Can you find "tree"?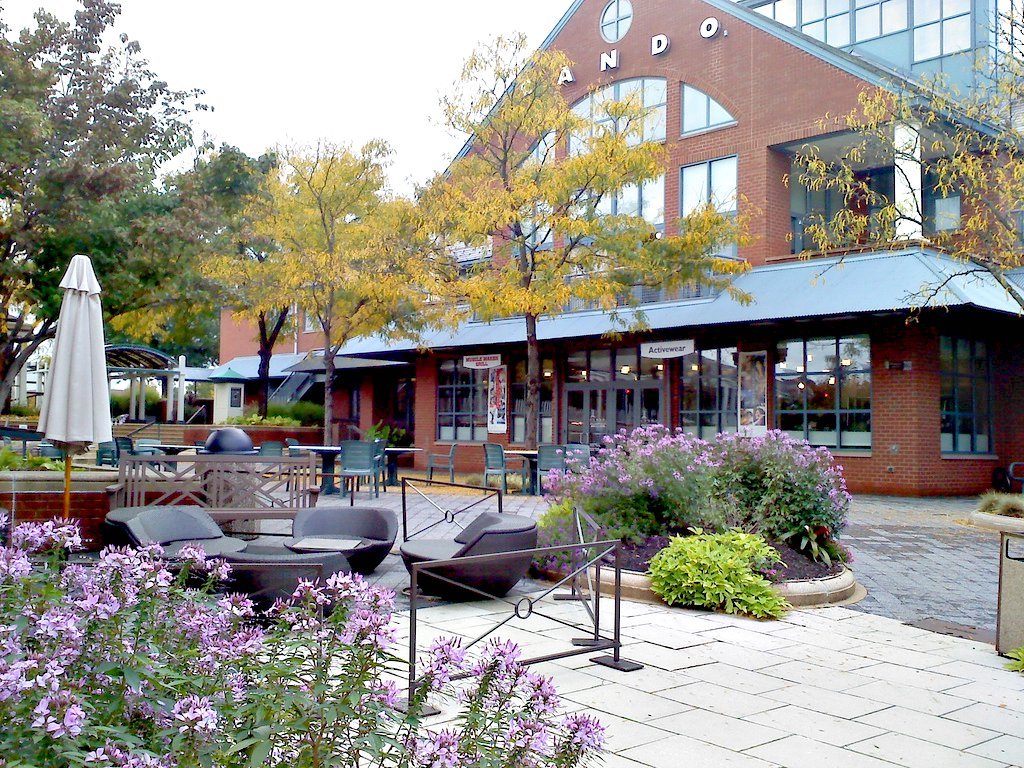
Yes, bounding box: 197,135,472,466.
